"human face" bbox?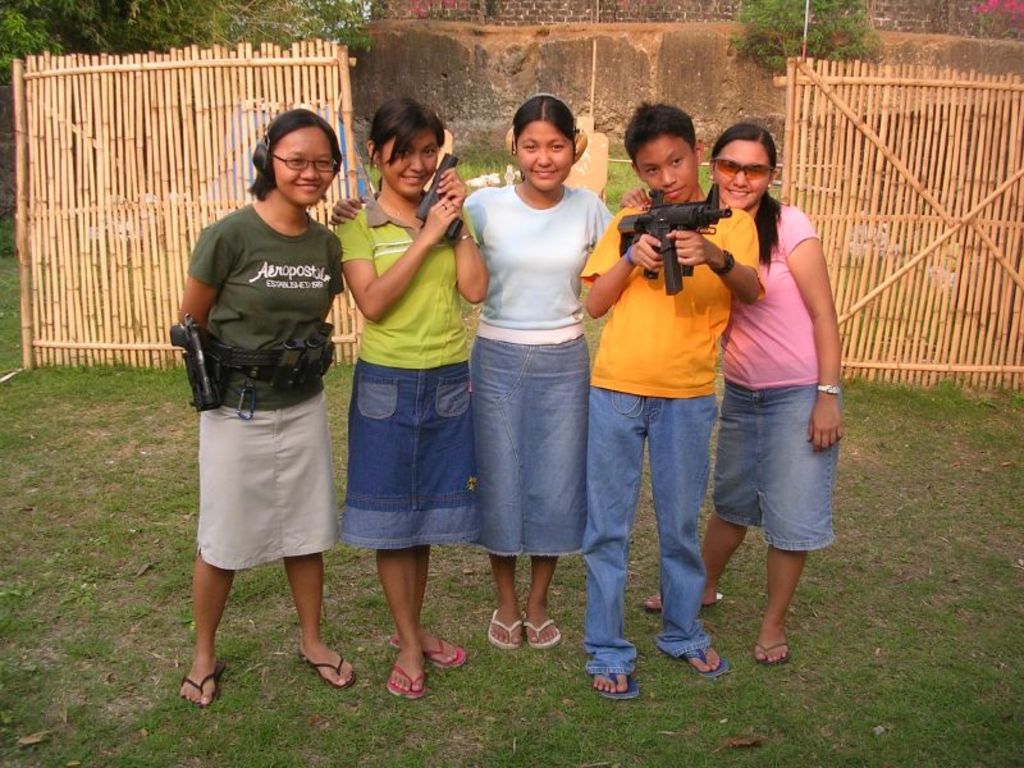
bbox=(376, 125, 440, 196)
